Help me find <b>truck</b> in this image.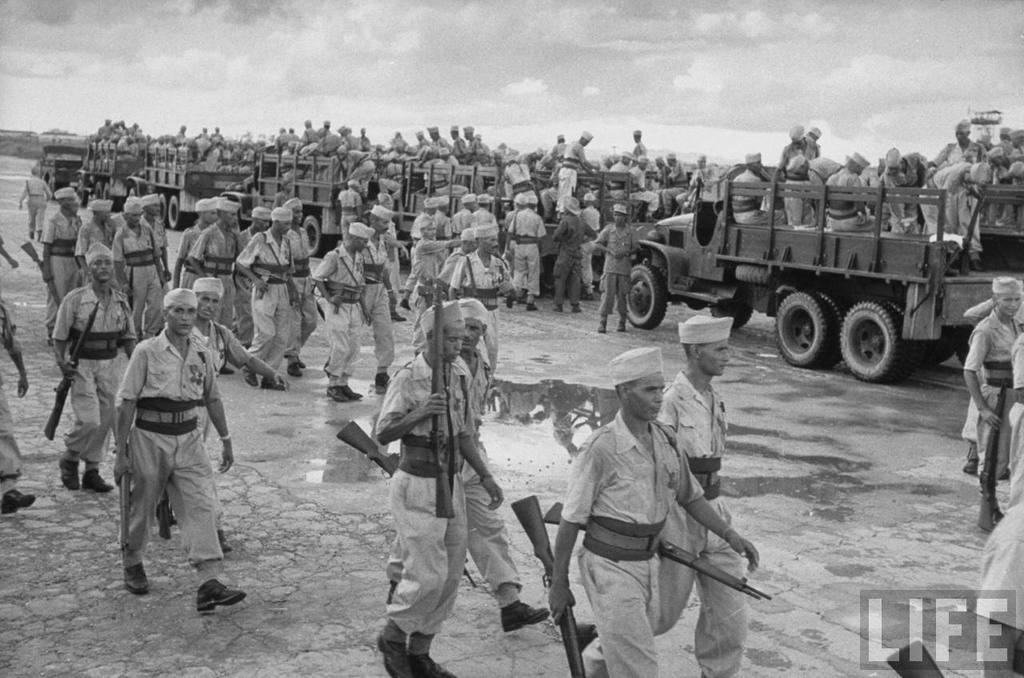
Found it: 378:123:510:256.
